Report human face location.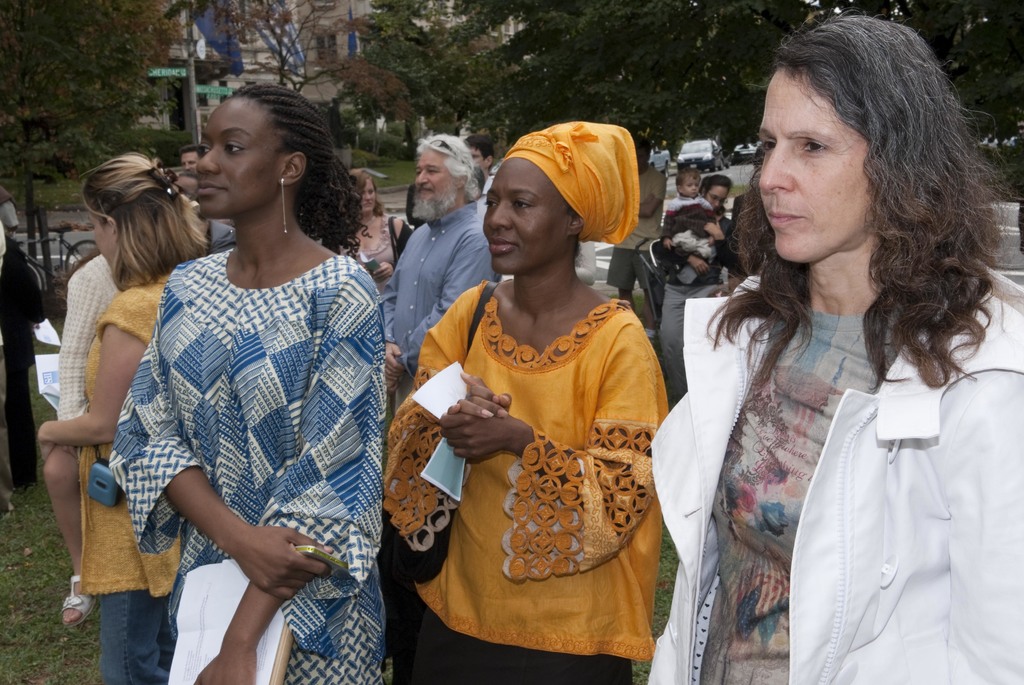
Report: Rect(483, 157, 577, 279).
